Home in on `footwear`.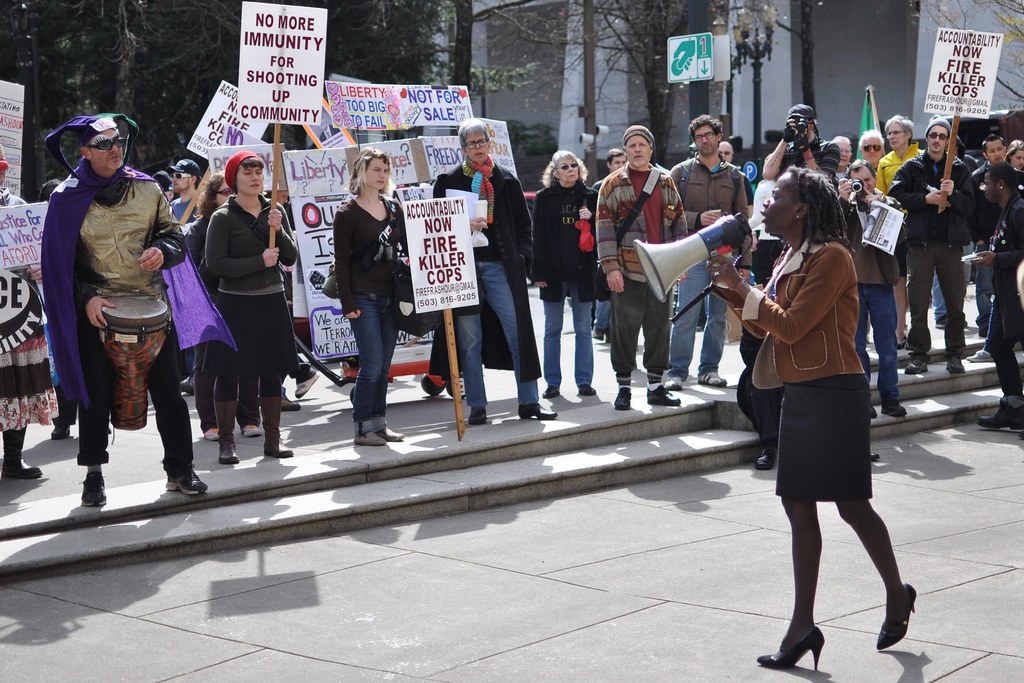
Homed in at left=945, top=356, right=966, bottom=372.
